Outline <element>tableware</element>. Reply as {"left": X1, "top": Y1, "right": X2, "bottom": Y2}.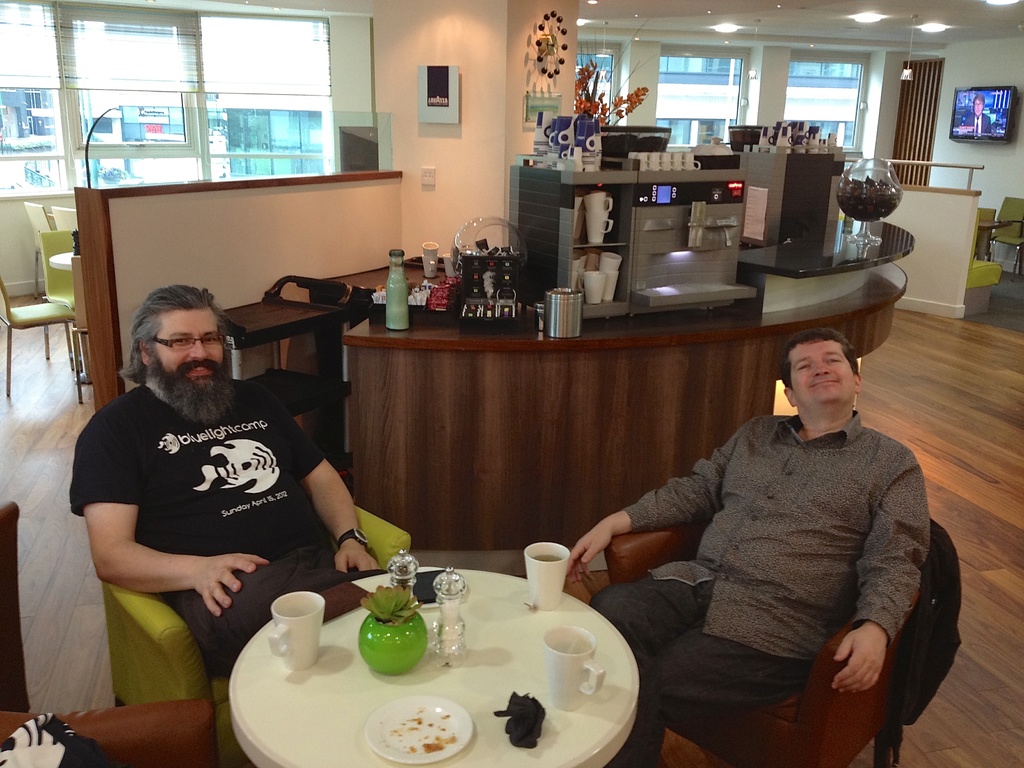
{"left": 255, "top": 600, "right": 324, "bottom": 698}.
